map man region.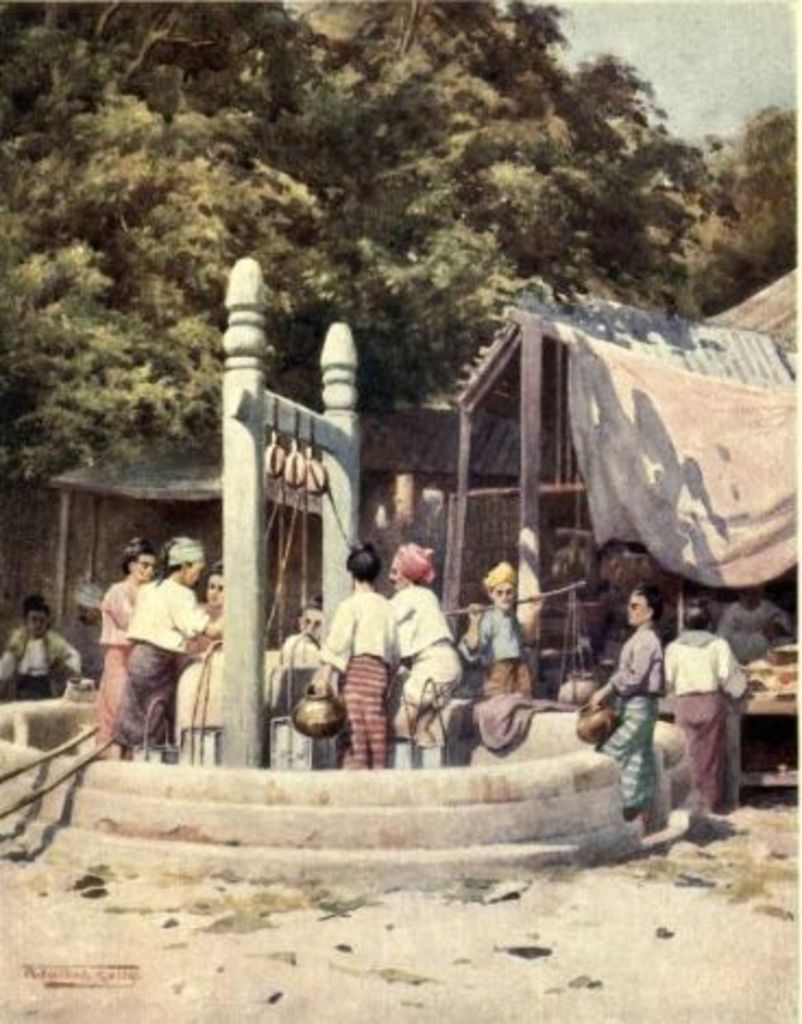
Mapped to x1=384, y1=540, x2=466, y2=778.
